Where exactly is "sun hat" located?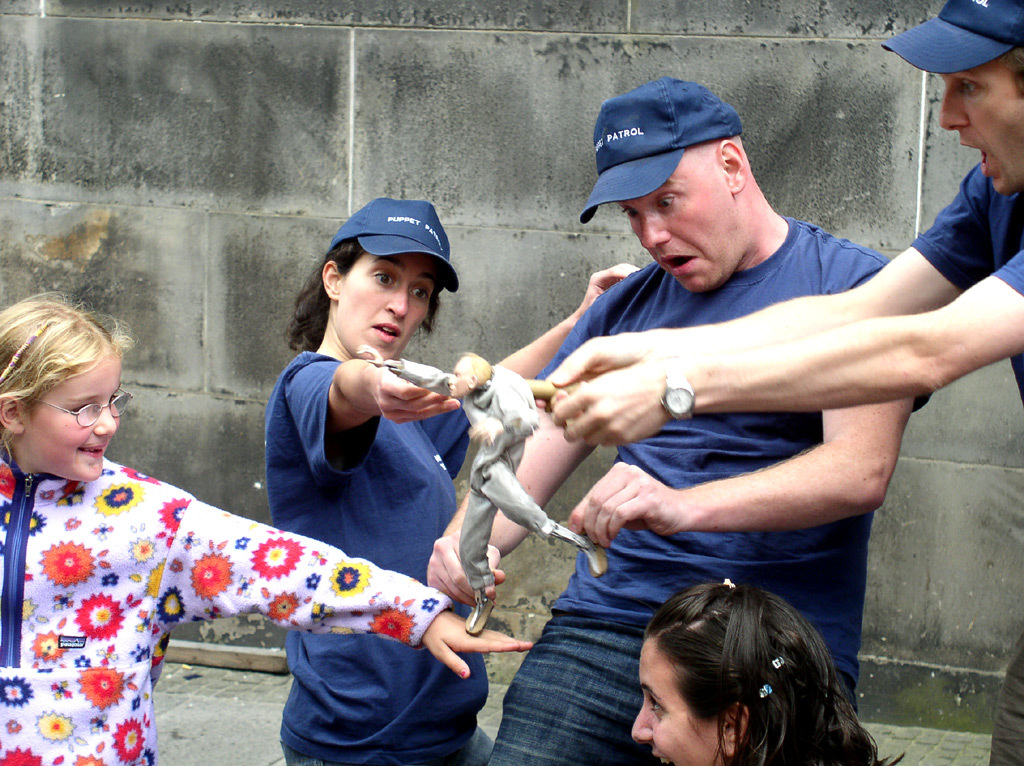
Its bounding box is crop(876, 0, 1023, 78).
